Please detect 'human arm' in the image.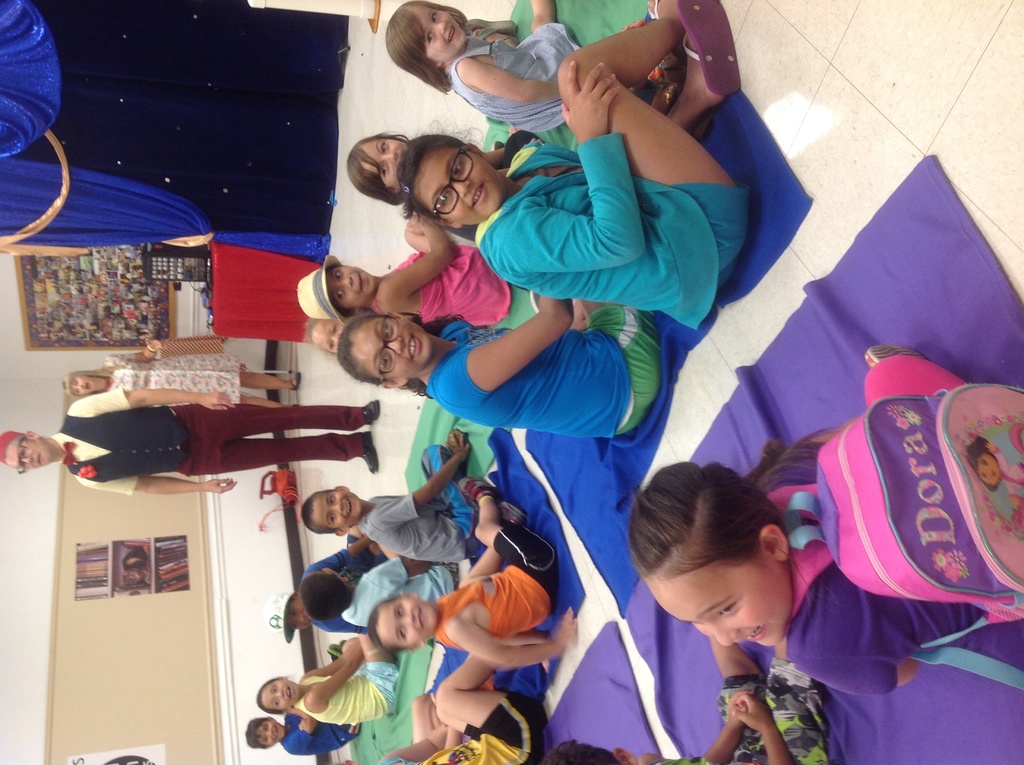
bbox(441, 287, 577, 392).
